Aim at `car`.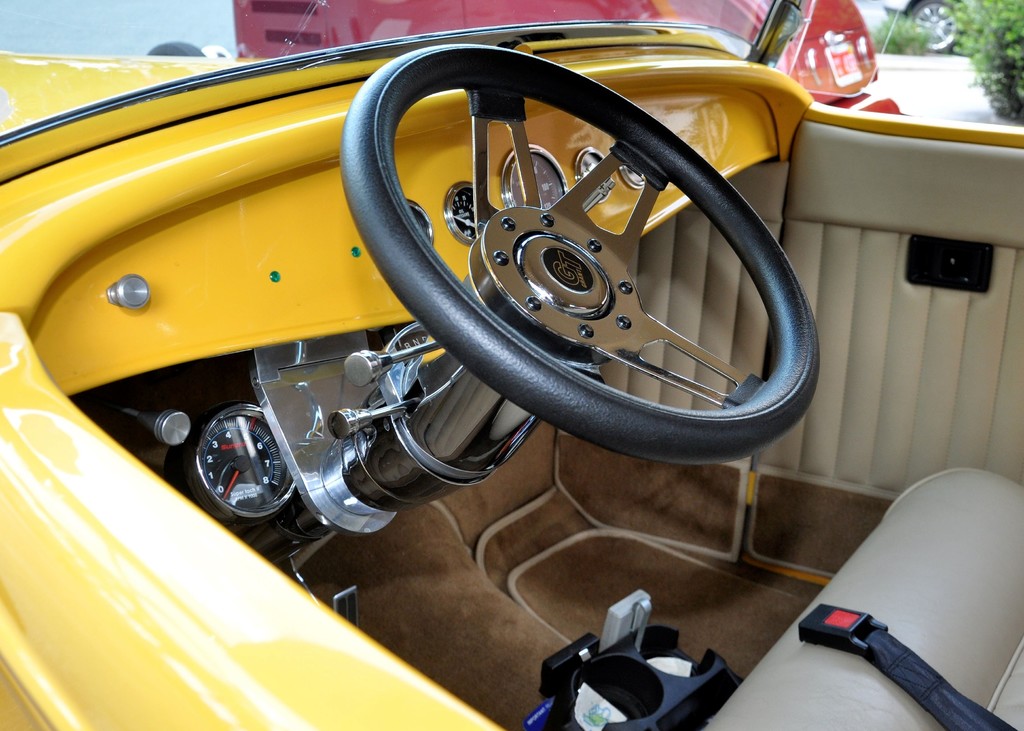
Aimed at box=[0, 0, 1023, 730].
